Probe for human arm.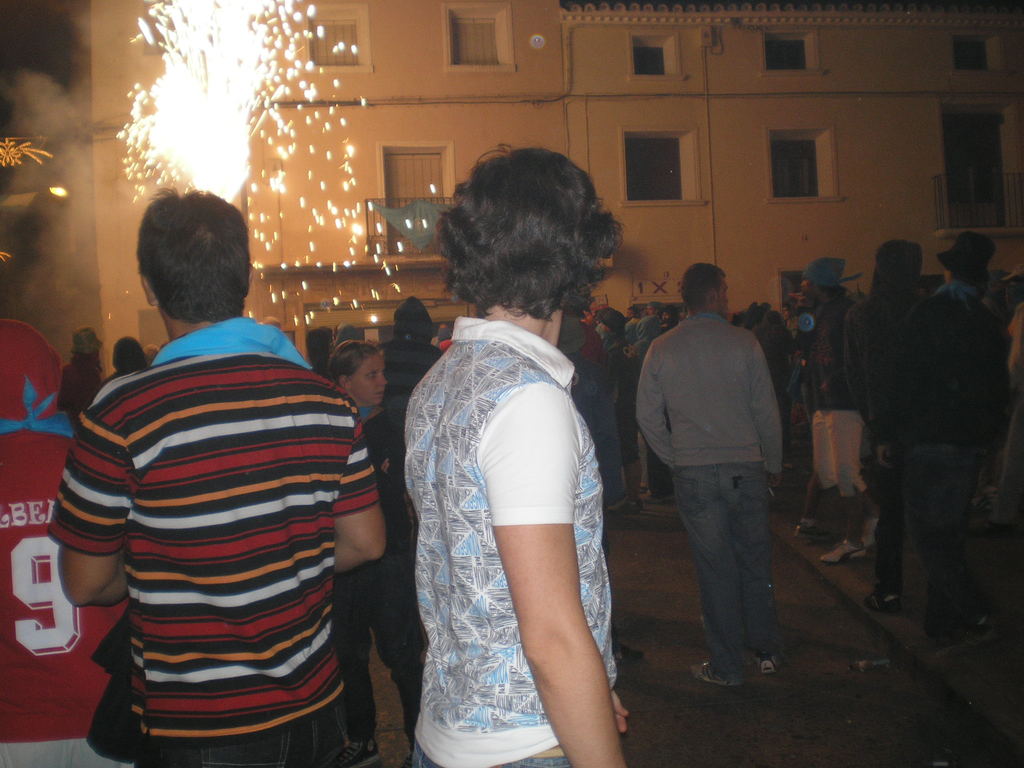
Probe result: x1=986, y1=332, x2=1018, y2=495.
